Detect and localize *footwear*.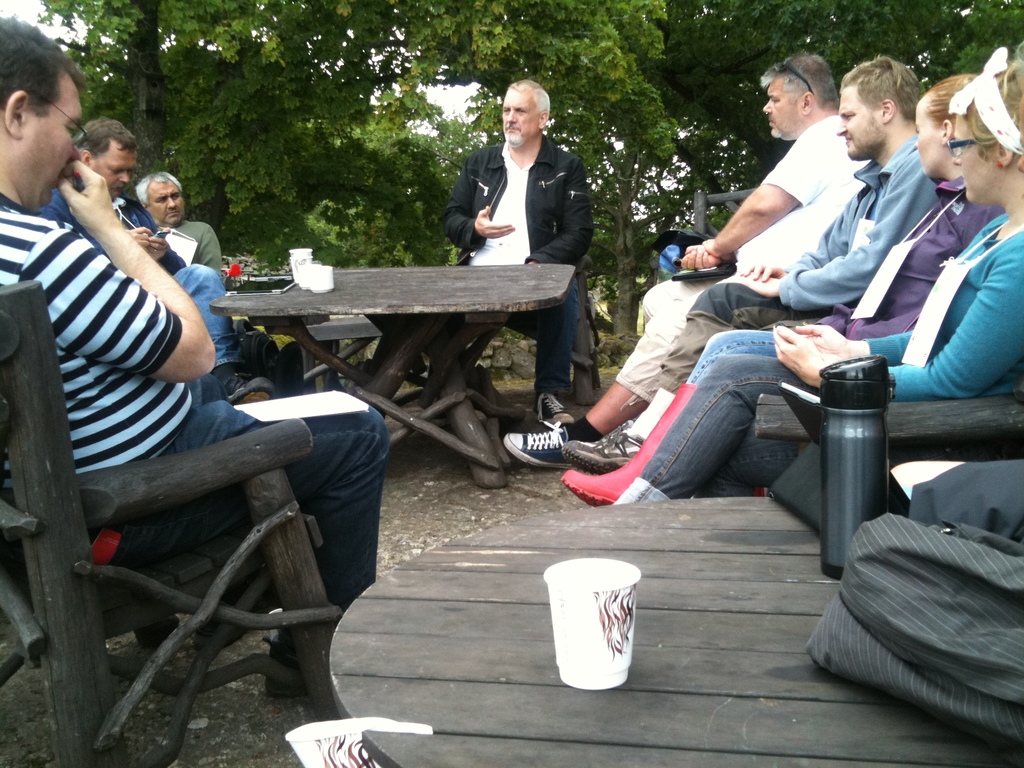
Localized at bbox=(503, 415, 597, 475).
